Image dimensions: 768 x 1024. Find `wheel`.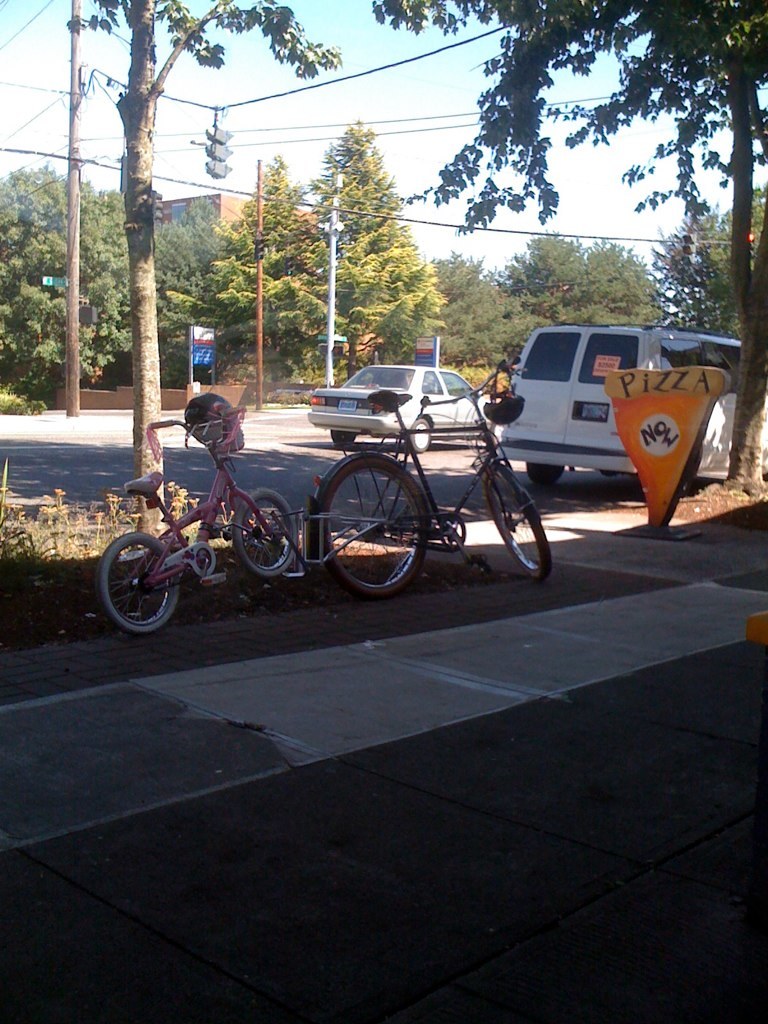
<bbox>411, 416, 434, 457</bbox>.
